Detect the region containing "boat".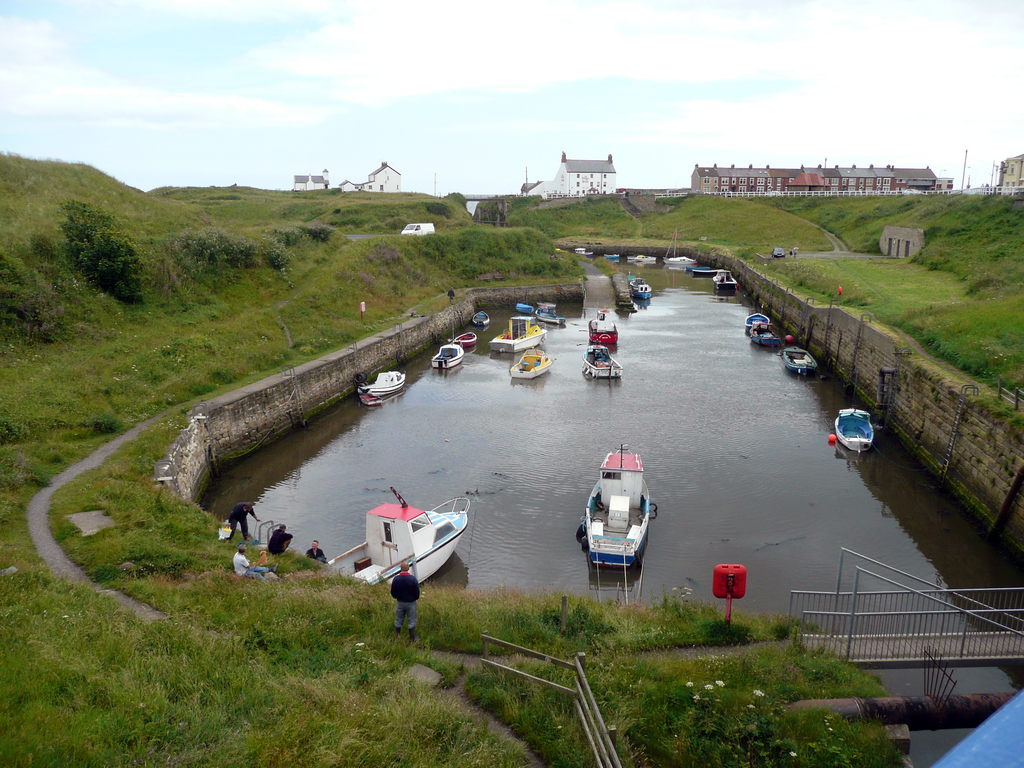
bbox(431, 339, 463, 369).
